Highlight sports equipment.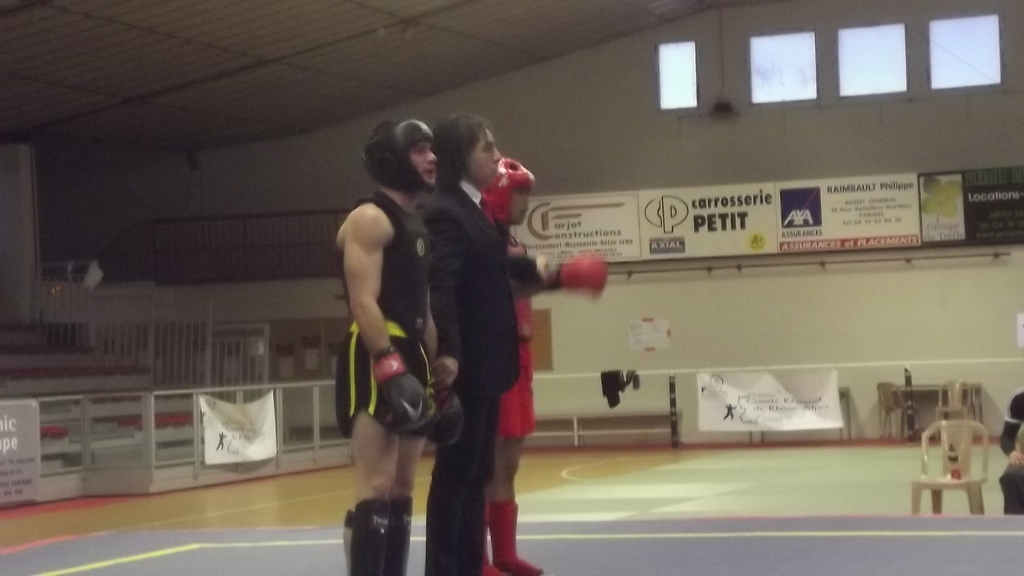
Highlighted region: 420, 366, 462, 448.
